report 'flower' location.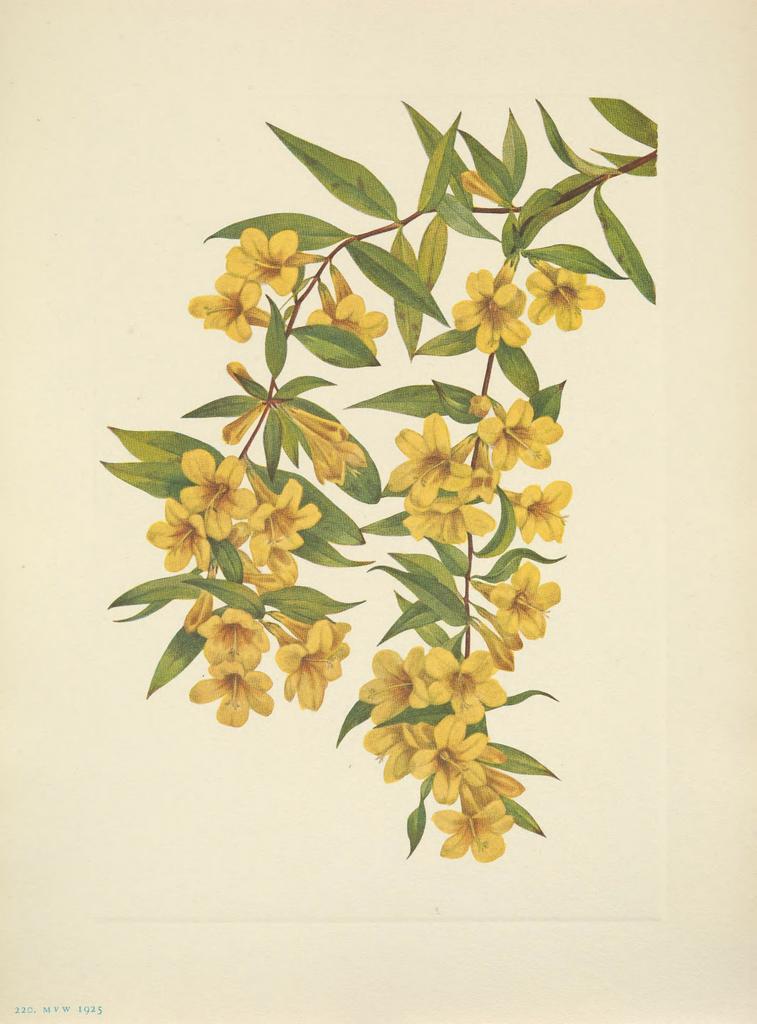
Report: [x1=381, y1=403, x2=473, y2=511].
